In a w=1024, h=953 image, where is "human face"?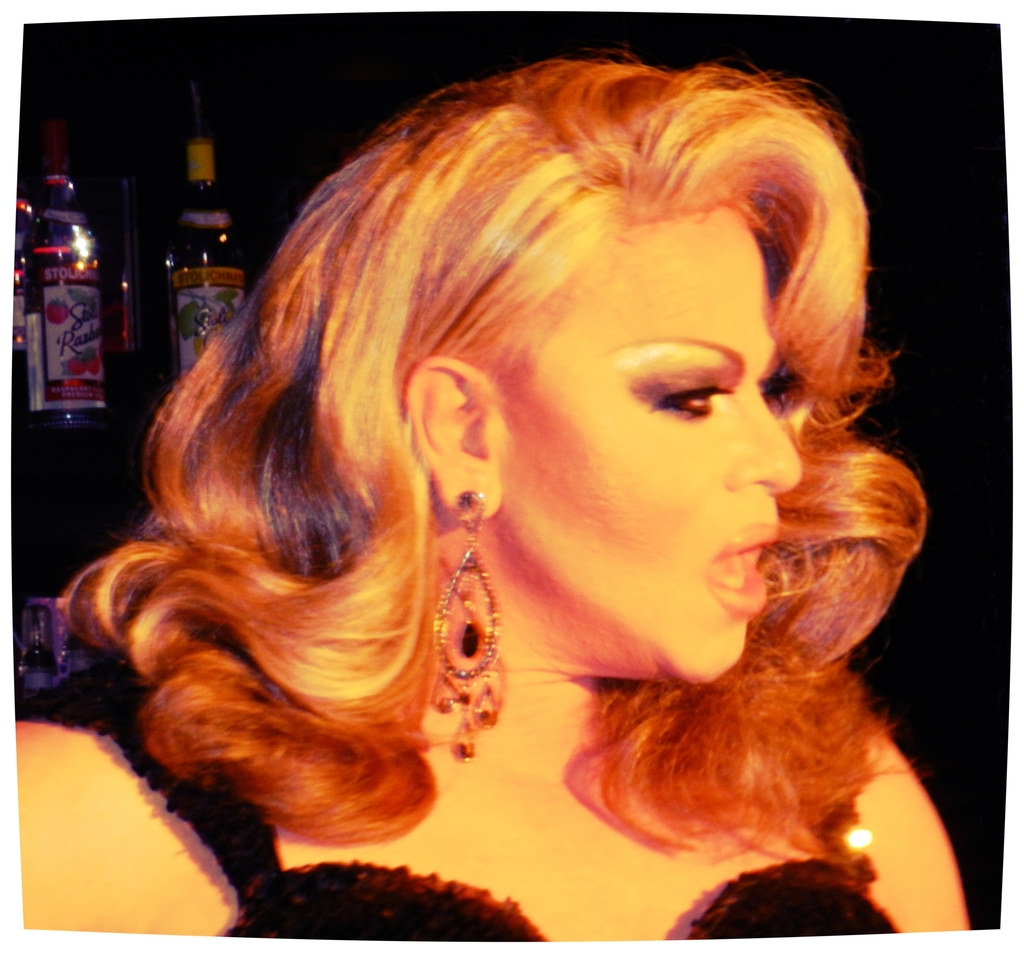
select_region(489, 212, 797, 694).
